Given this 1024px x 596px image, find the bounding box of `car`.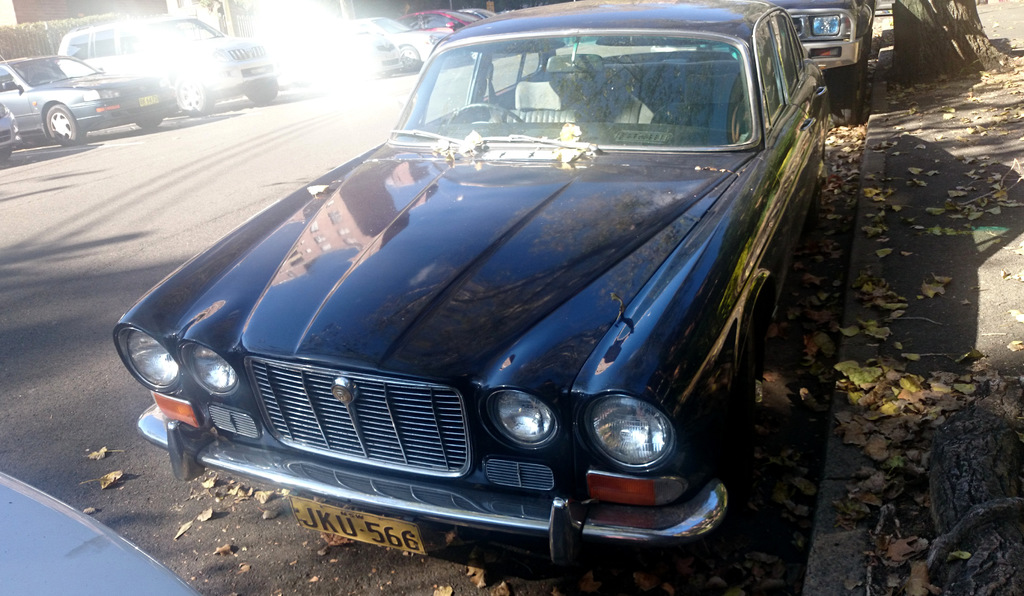
region(116, 35, 844, 586).
